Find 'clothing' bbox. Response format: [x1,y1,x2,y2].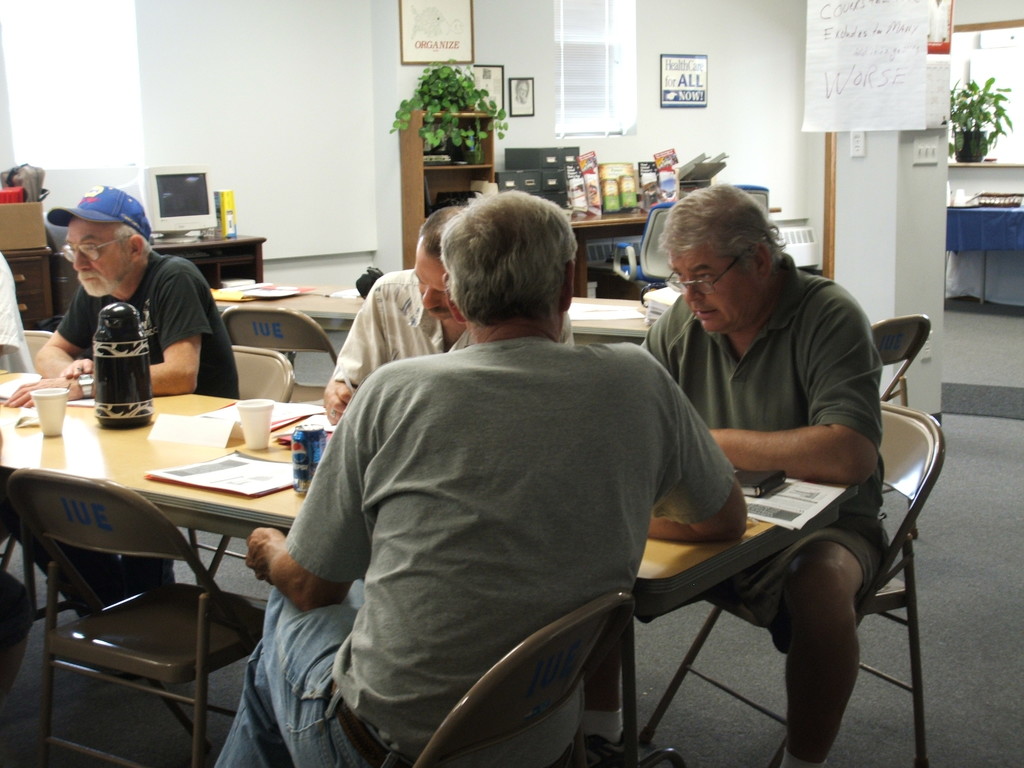
[214,340,741,767].
